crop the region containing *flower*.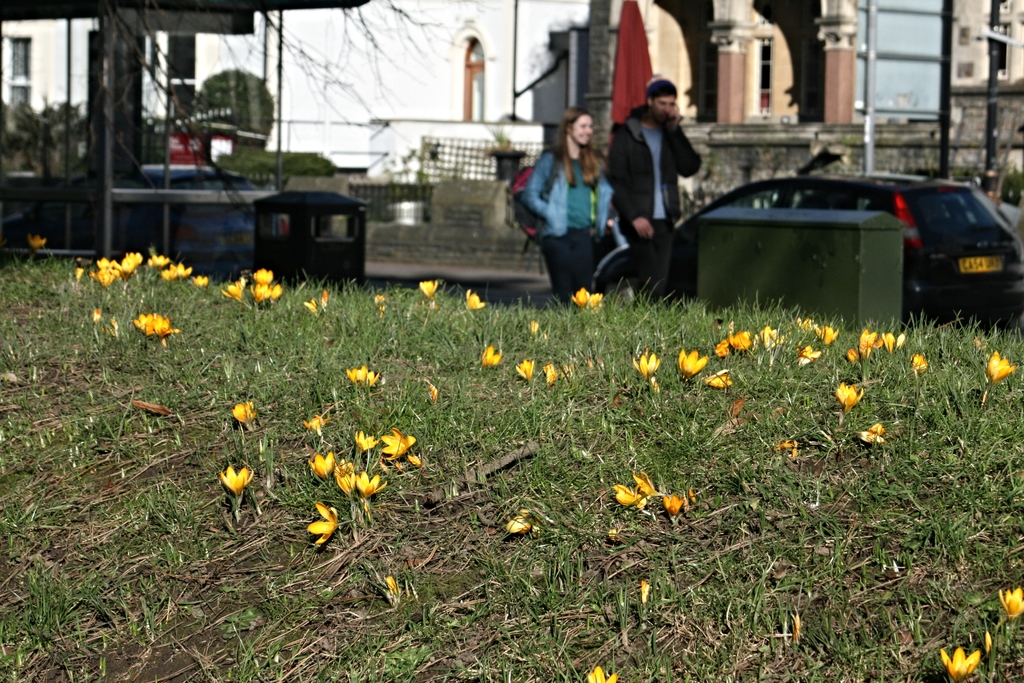
Crop region: {"left": 587, "top": 666, "right": 617, "bottom": 682}.
